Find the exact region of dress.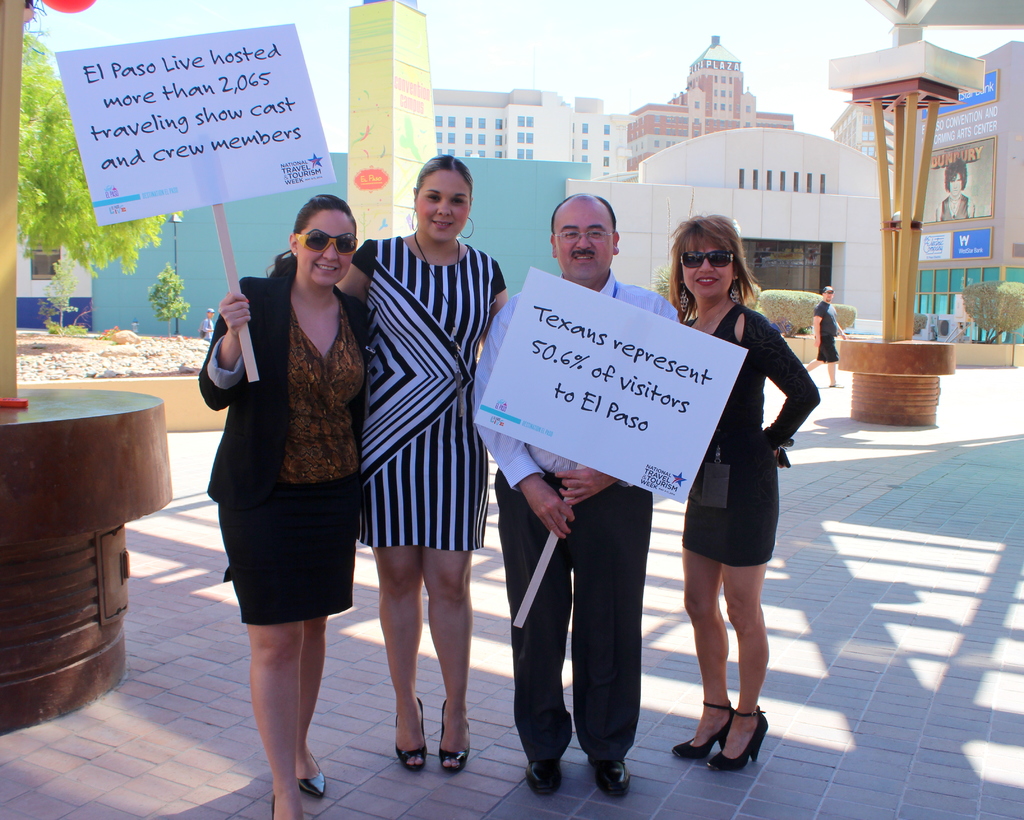
Exact region: 680,304,819,568.
